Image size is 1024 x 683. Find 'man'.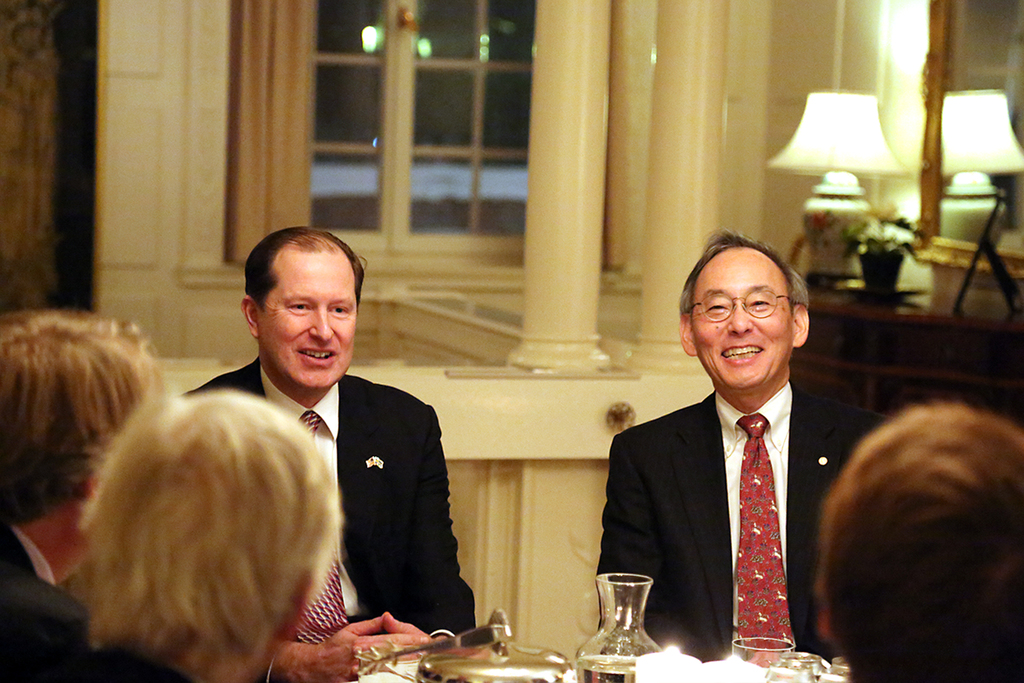
{"left": 132, "top": 274, "right": 451, "bottom": 673}.
